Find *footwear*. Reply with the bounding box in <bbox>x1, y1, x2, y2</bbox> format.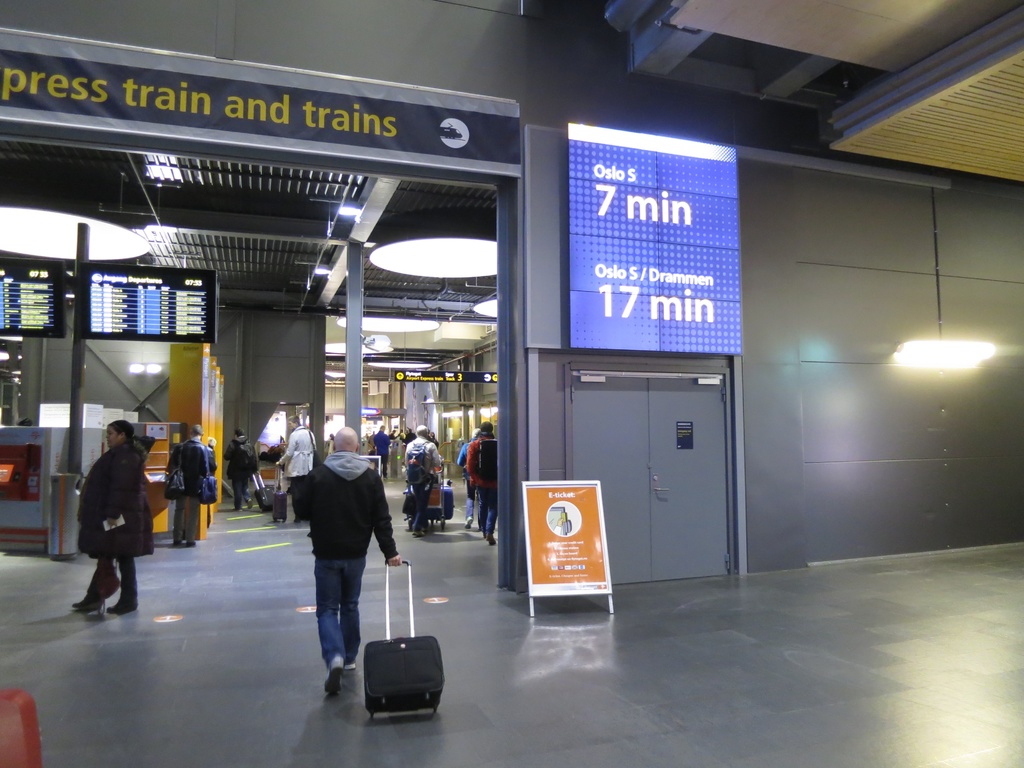
<bbox>324, 655, 344, 699</bbox>.
